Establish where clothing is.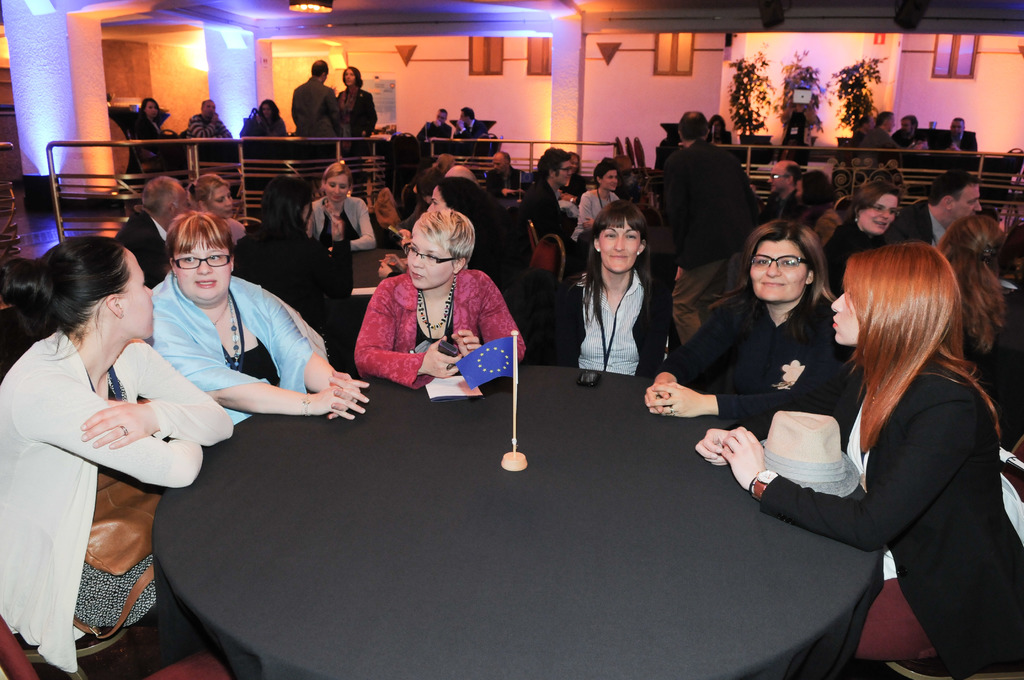
Established at select_region(858, 123, 900, 165).
